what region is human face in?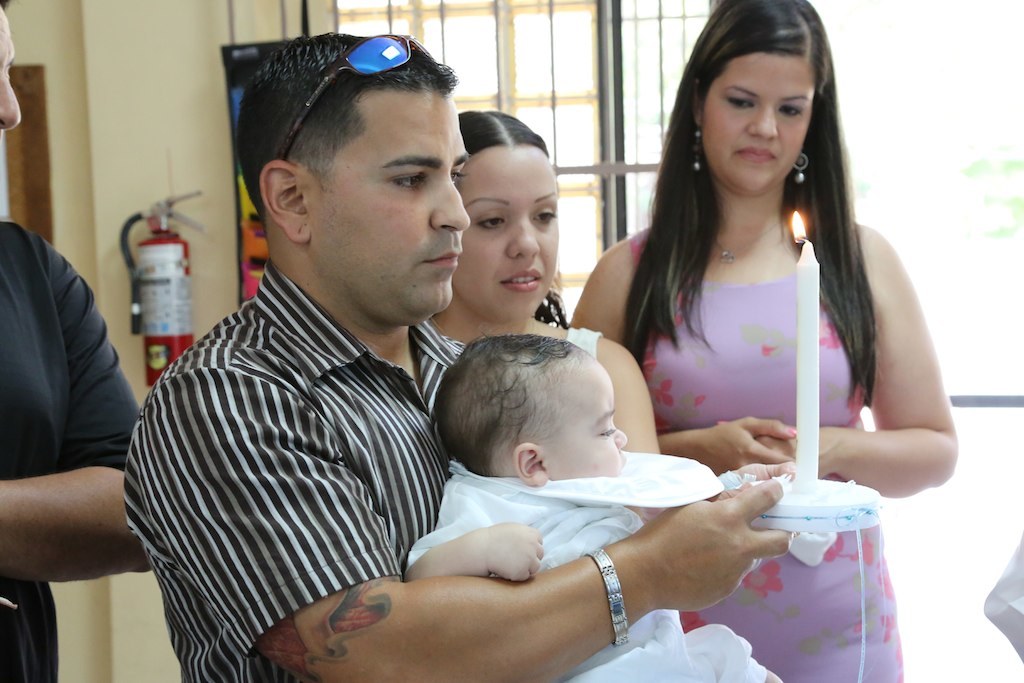
(454,145,559,320).
